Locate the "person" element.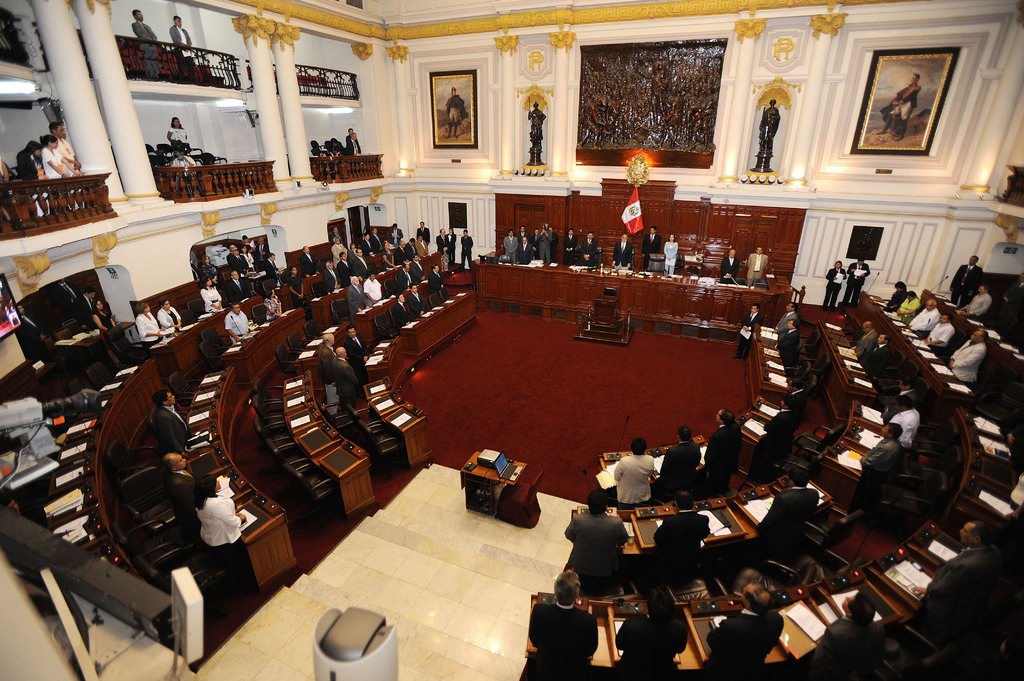
Element bbox: locate(193, 473, 247, 584).
